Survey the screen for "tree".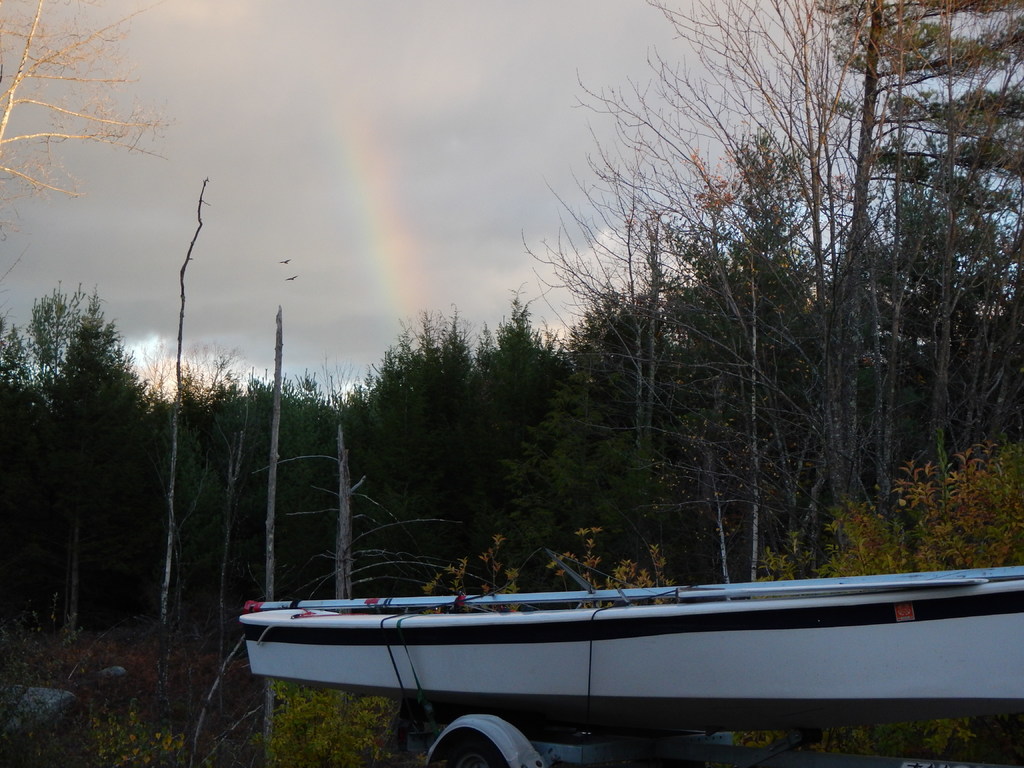
Survey found: x1=0 y1=0 x2=180 y2=259.
